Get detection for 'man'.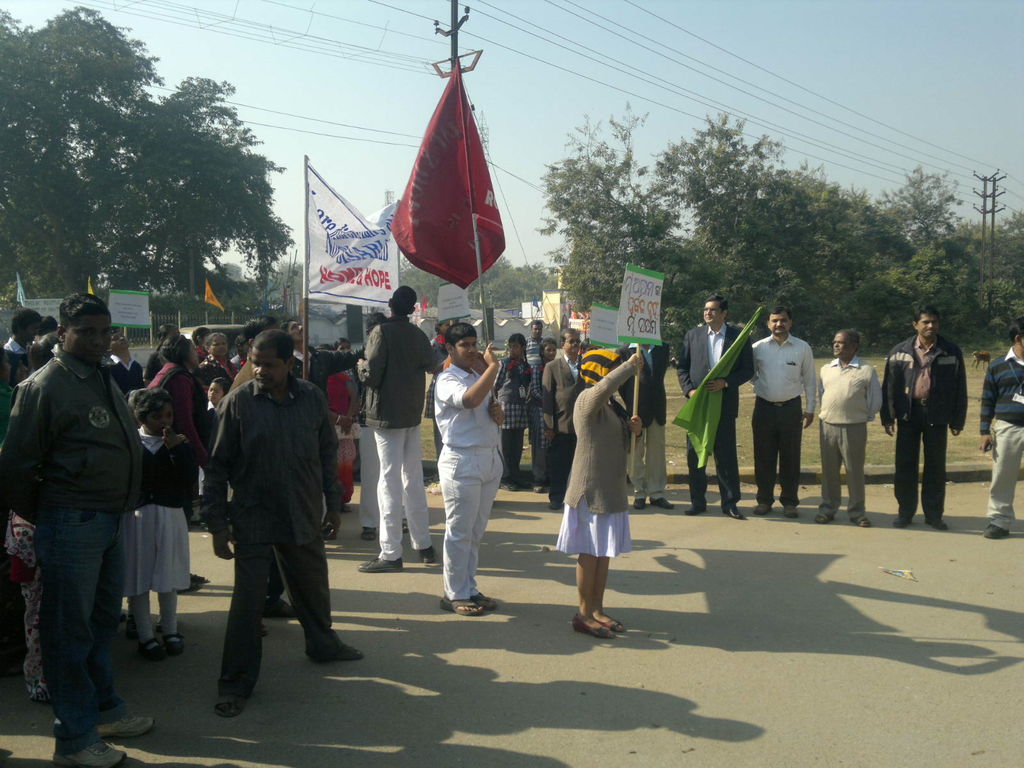
Detection: region(541, 323, 589, 507).
